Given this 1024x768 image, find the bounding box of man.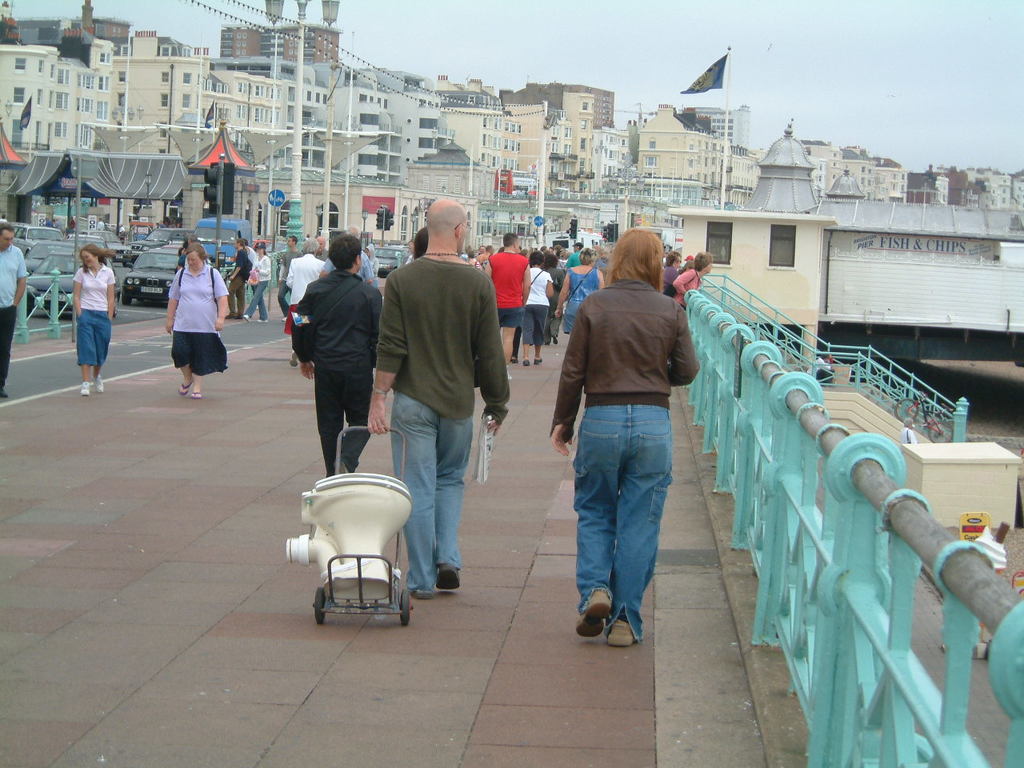
bbox=[226, 238, 251, 319].
